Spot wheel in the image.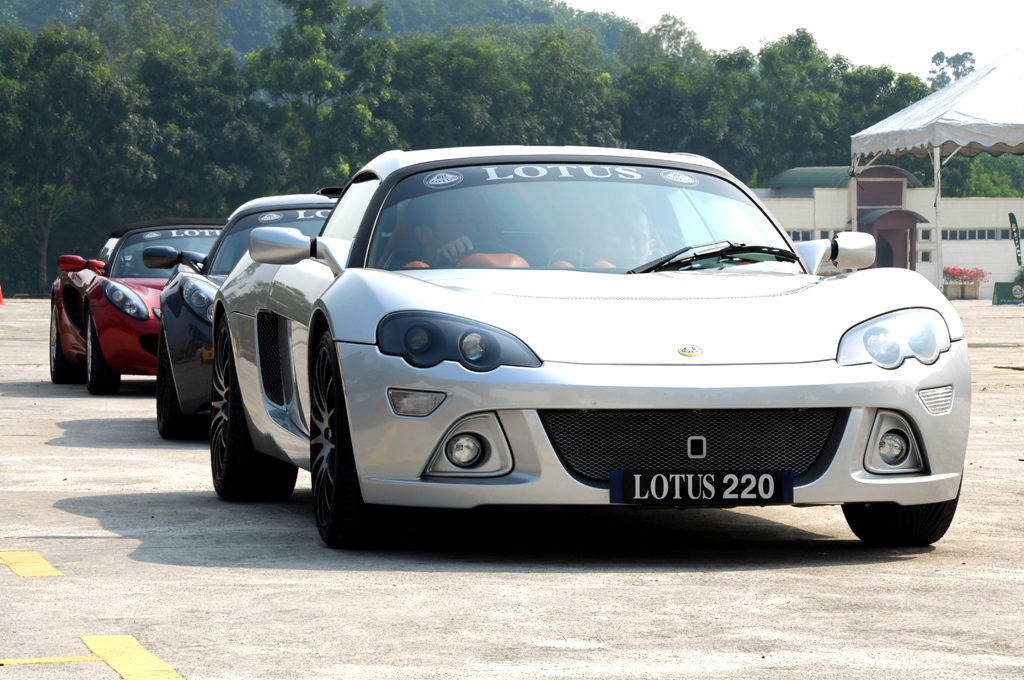
wheel found at bbox=(436, 239, 520, 267).
